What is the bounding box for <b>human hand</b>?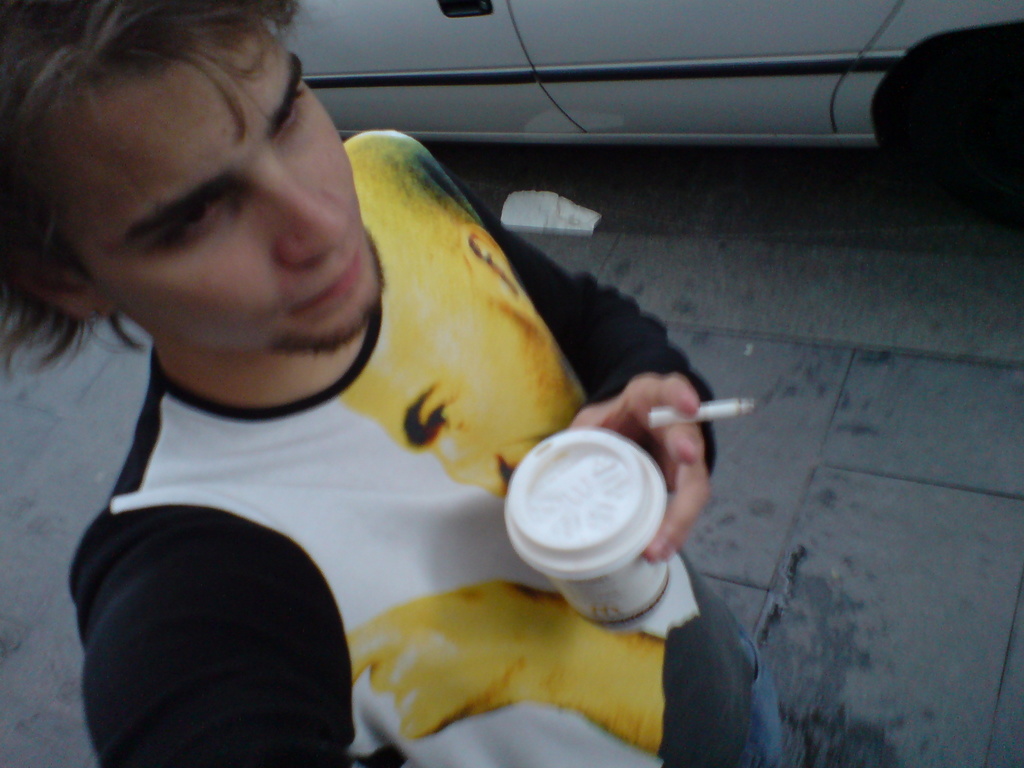
[585, 365, 732, 505].
